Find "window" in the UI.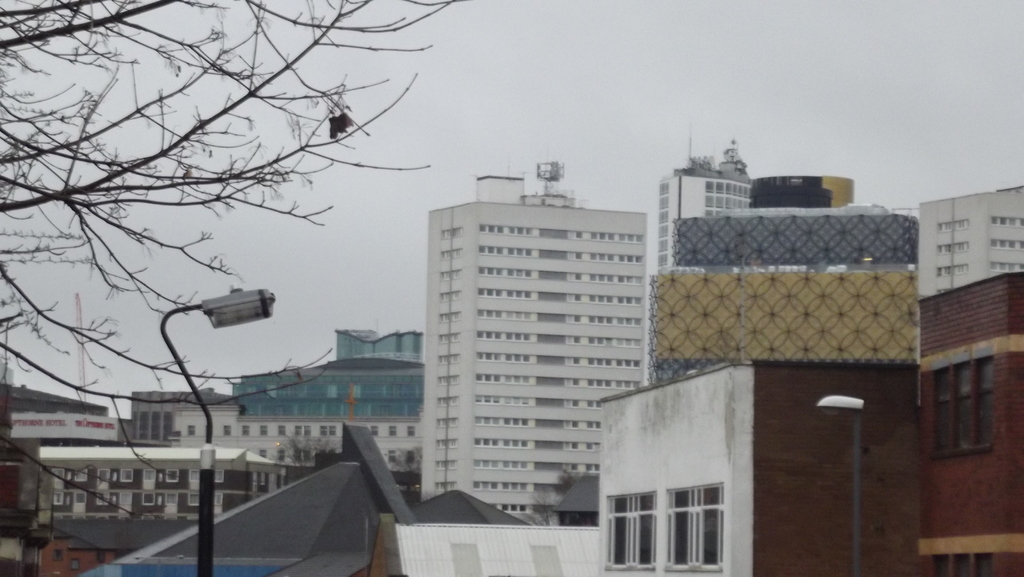
UI element at bbox=(938, 220, 969, 227).
